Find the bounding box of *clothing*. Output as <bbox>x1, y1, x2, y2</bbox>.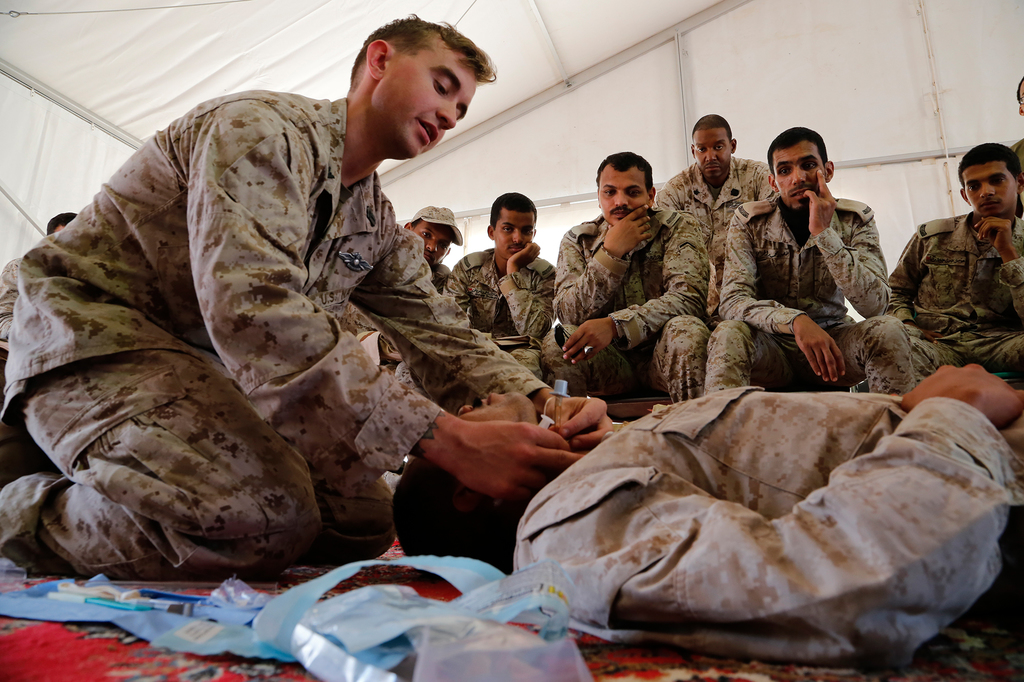
<bbox>553, 210, 713, 402</bbox>.
